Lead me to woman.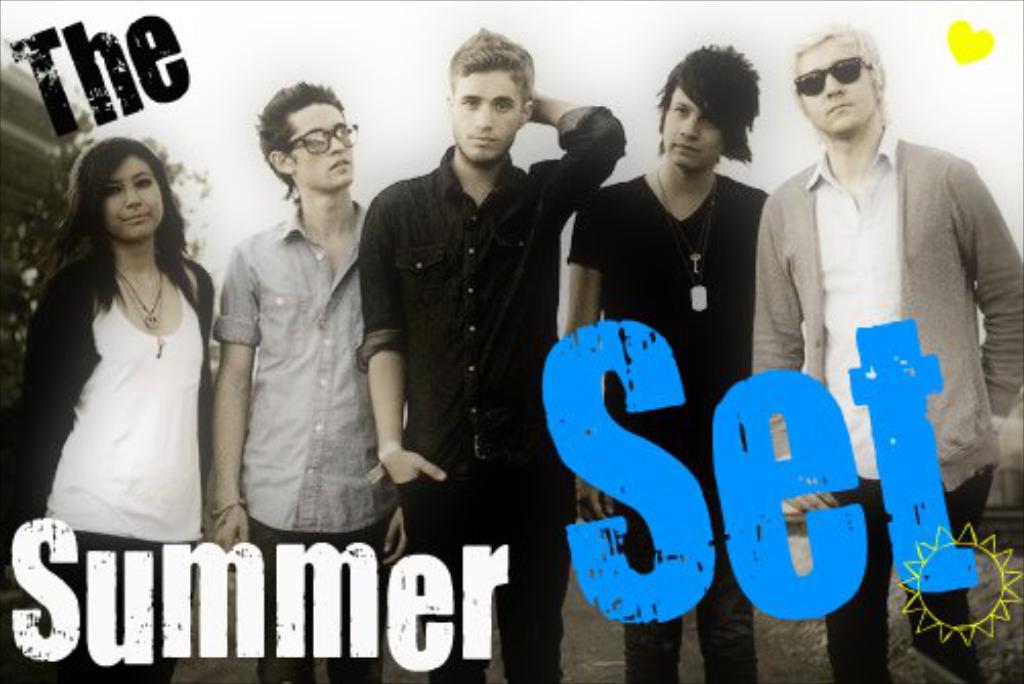
Lead to (x1=0, y1=133, x2=215, y2=682).
